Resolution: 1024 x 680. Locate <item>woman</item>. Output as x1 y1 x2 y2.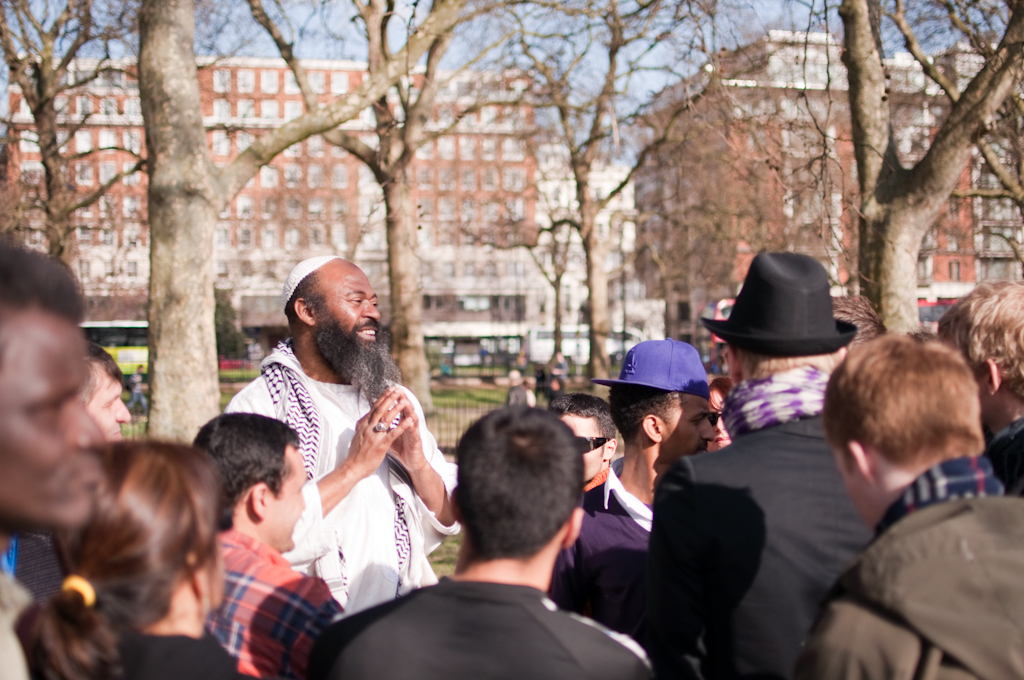
699 379 741 460.
